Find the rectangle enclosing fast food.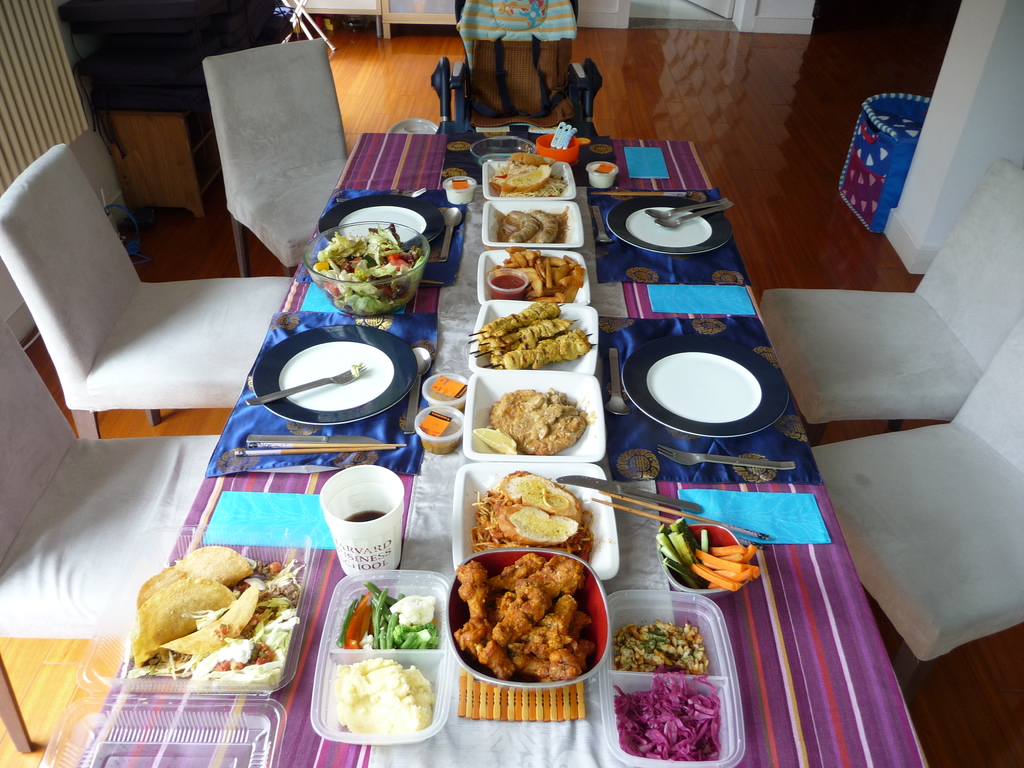
bbox=(121, 534, 300, 713).
